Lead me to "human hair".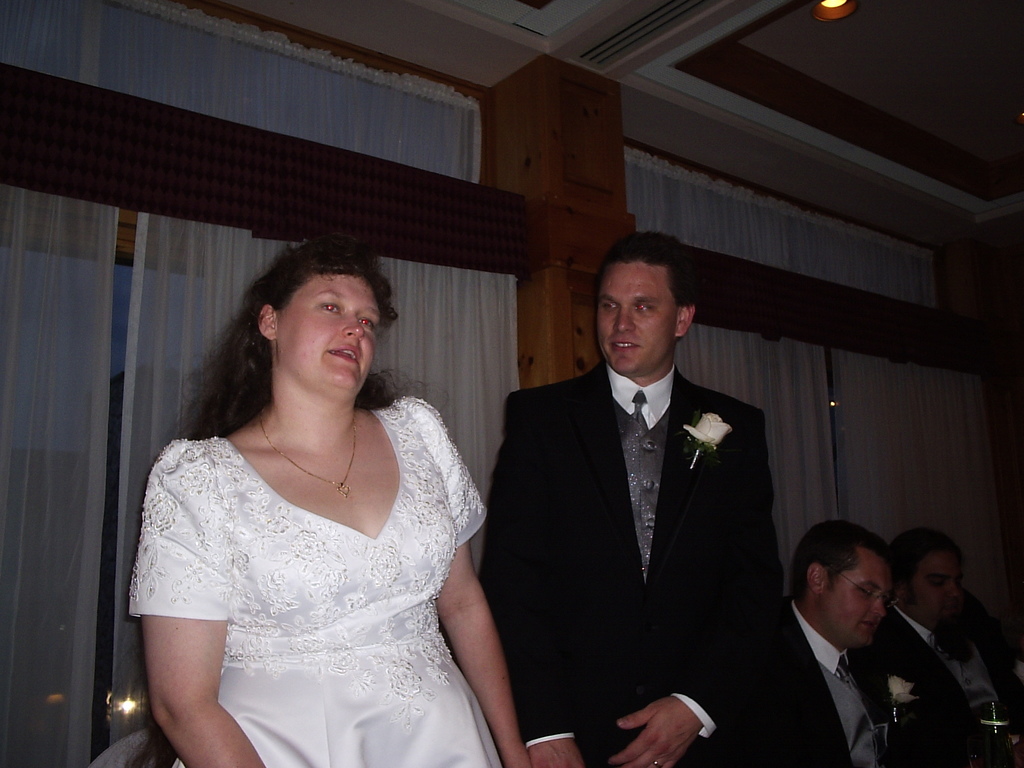
Lead to x1=186, y1=268, x2=394, y2=468.
